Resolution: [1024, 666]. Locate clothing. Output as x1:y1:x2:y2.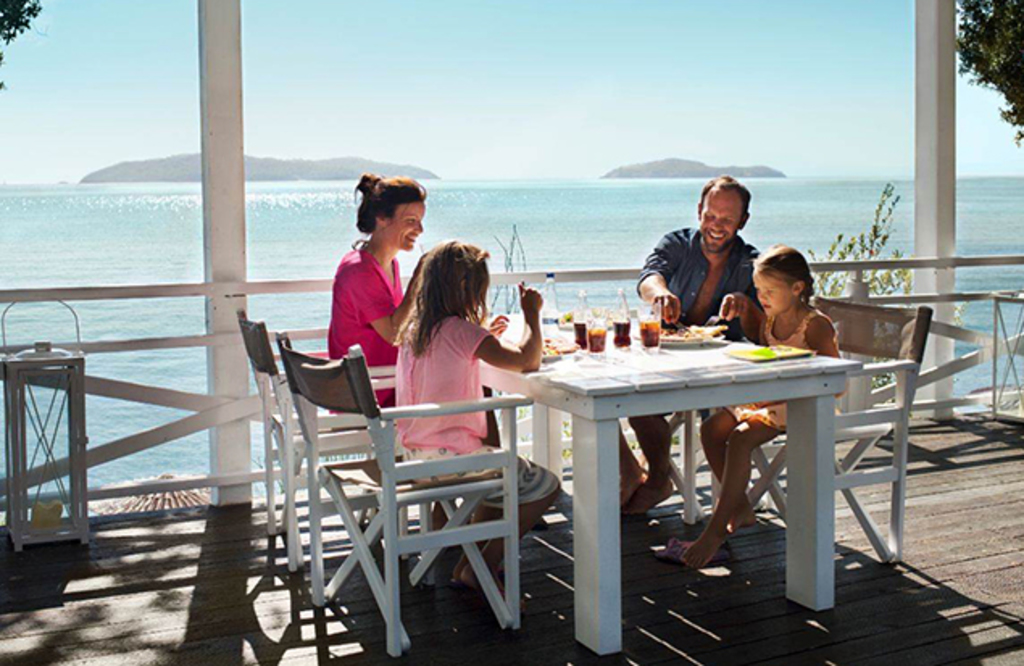
392:314:558:508.
